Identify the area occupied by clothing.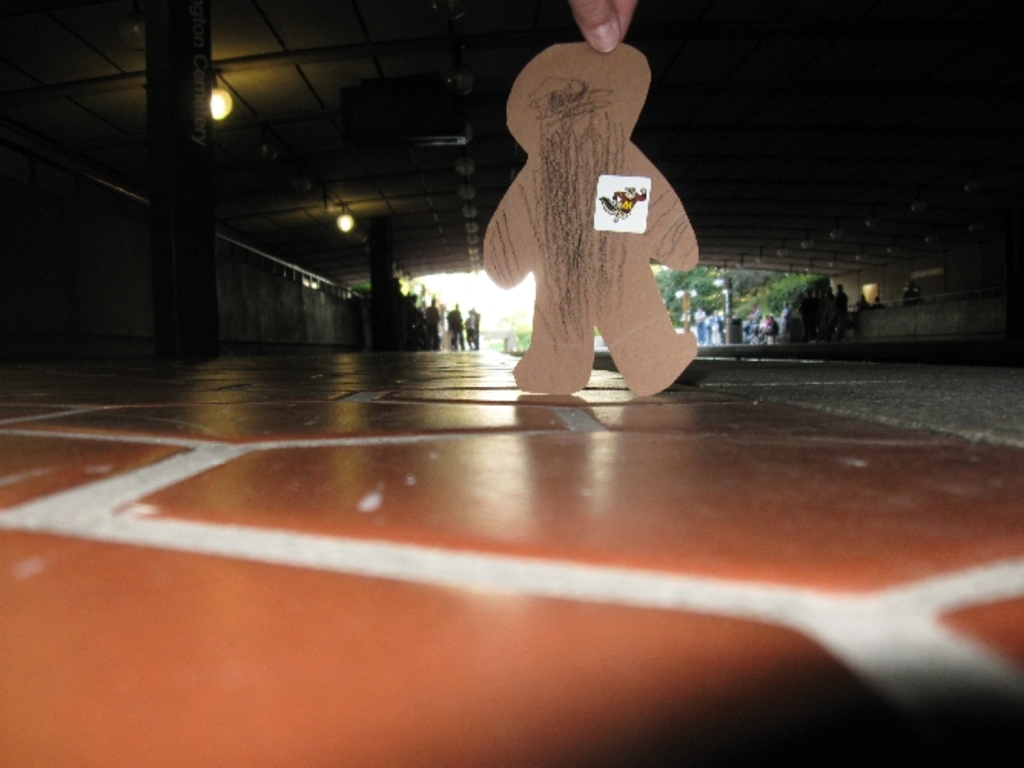
Area: [903,287,915,303].
